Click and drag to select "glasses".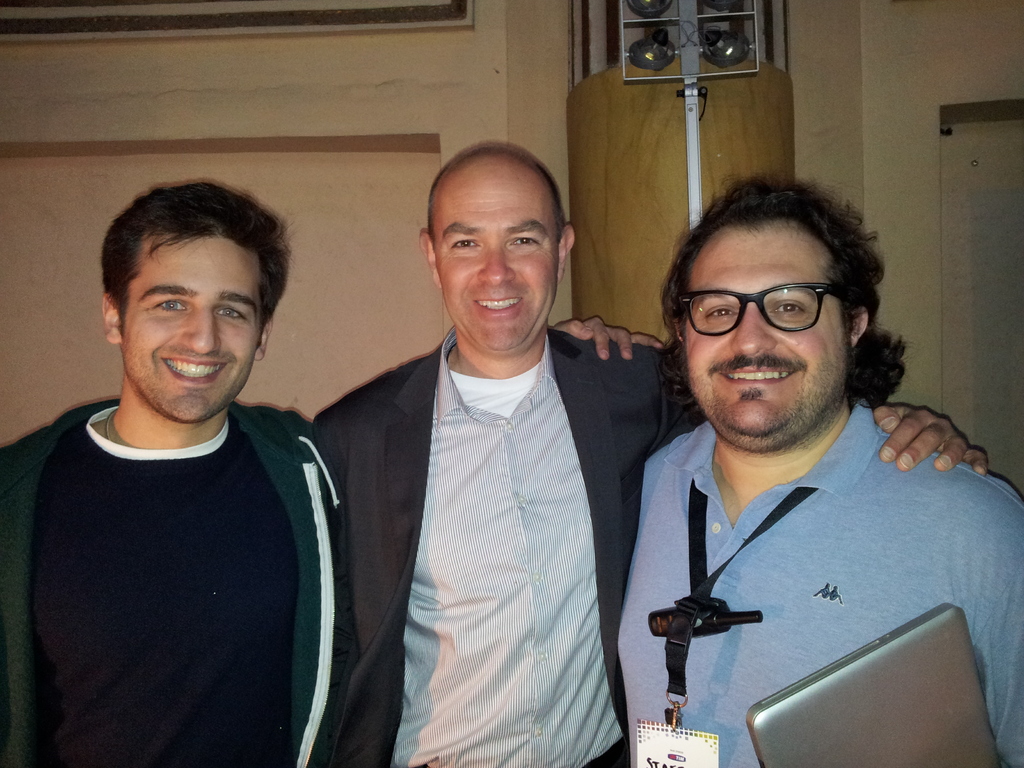
Selection: bbox=(680, 274, 859, 337).
